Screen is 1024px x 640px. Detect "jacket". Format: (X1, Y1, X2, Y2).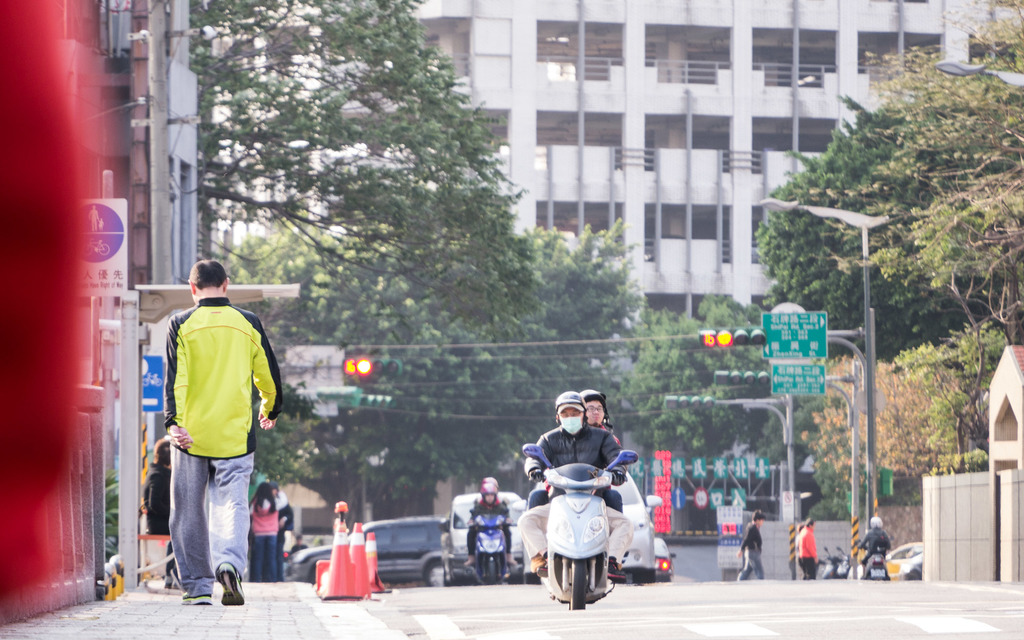
(523, 419, 630, 484).
